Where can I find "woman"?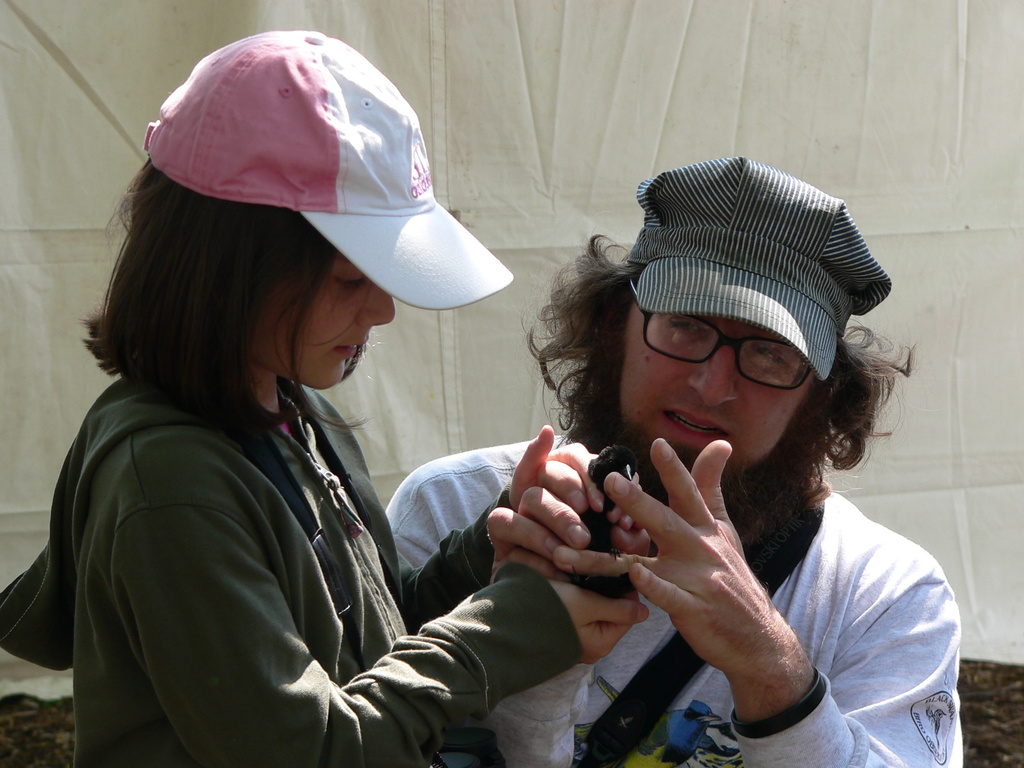
You can find it at left=40, top=70, right=592, bottom=767.
